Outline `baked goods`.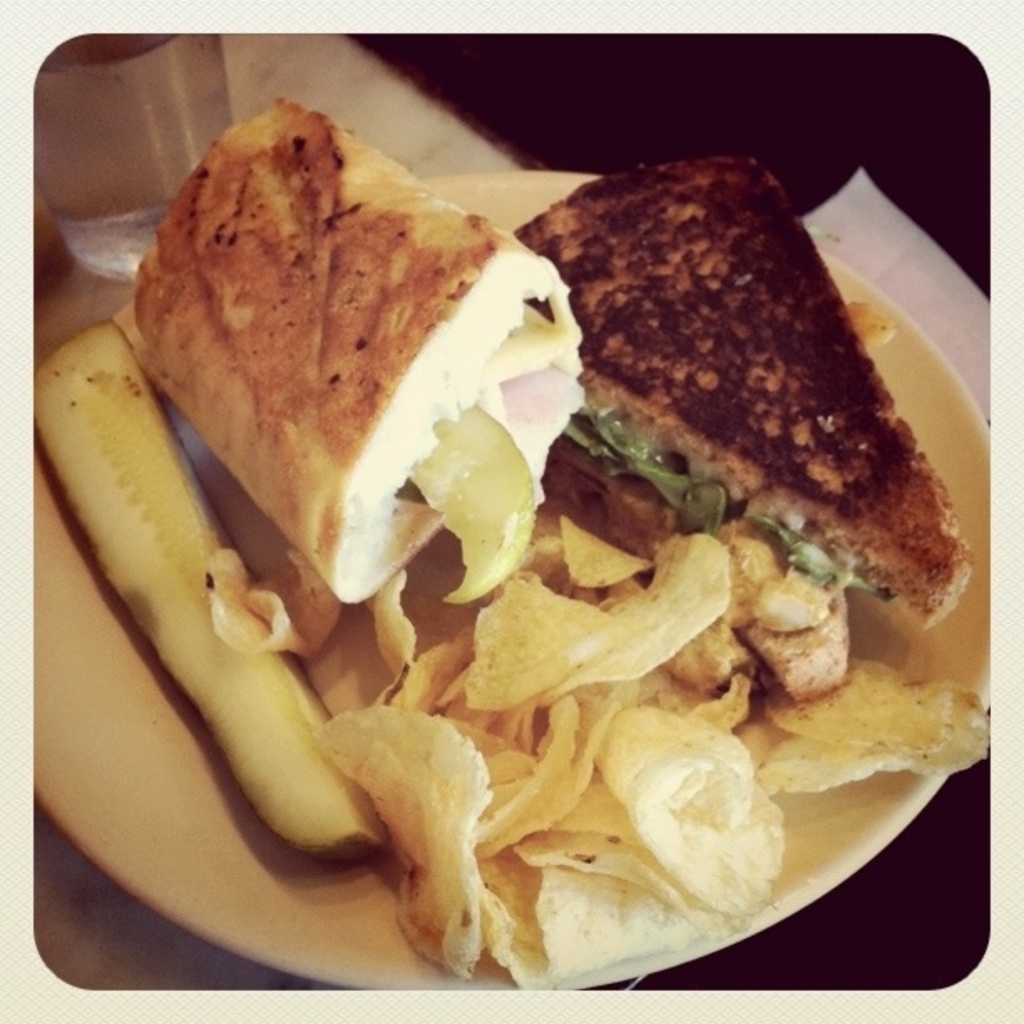
Outline: {"x1": 507, "y1": 146, "x2": 982, "y2": 699}.
